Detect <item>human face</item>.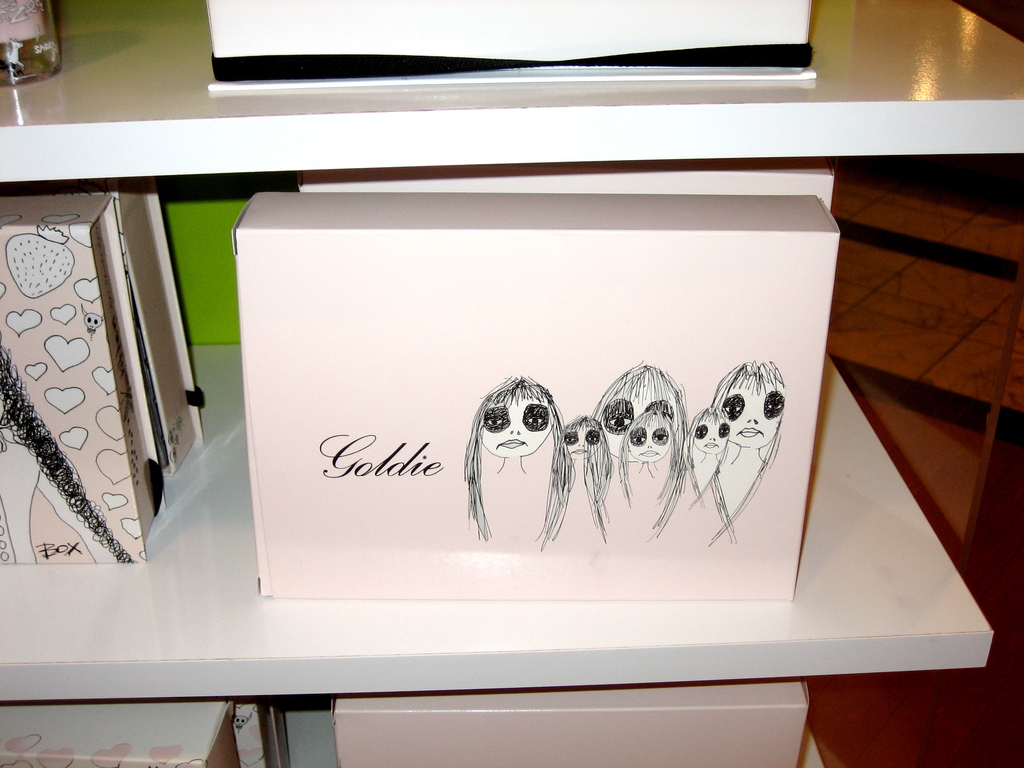
Detected at crop(726, 390, 784, 447).
